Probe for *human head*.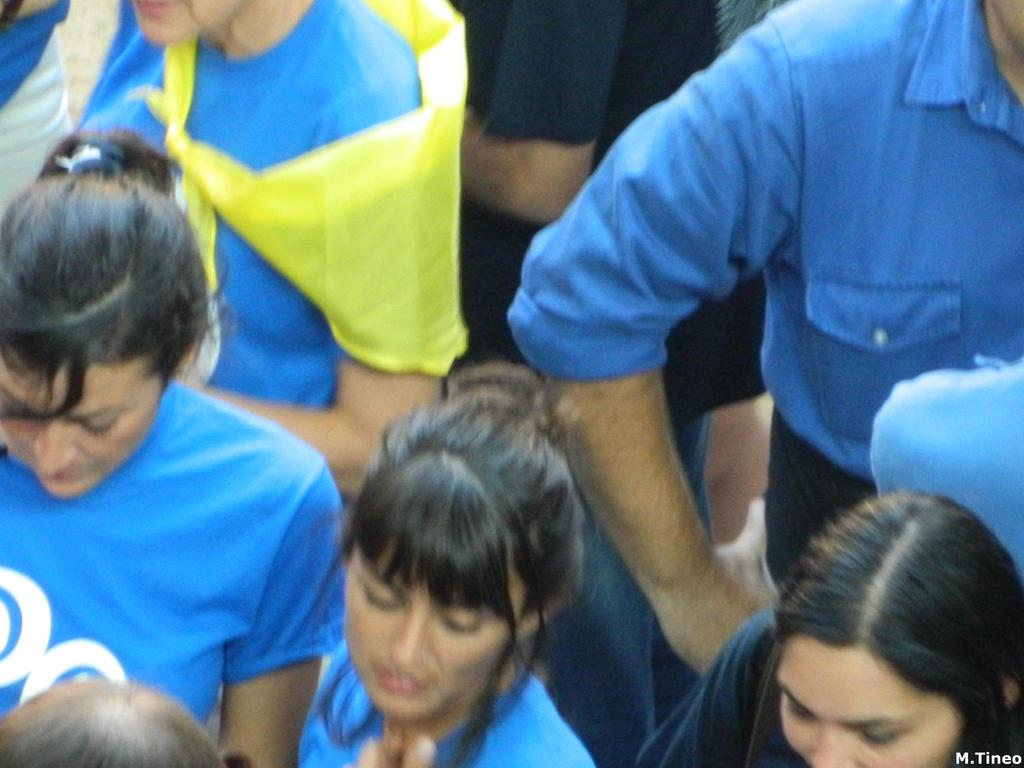
Probe result: pyautogui.locateOnScreen(334, 357, 589, 722).
